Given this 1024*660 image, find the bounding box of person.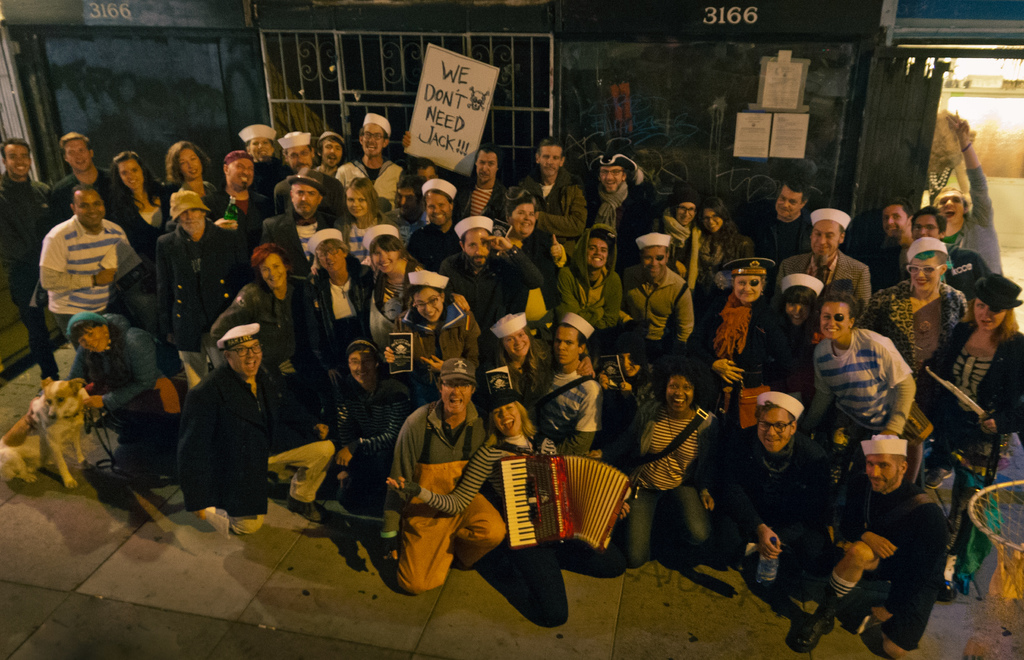
box(152, 190, 259, 404).
